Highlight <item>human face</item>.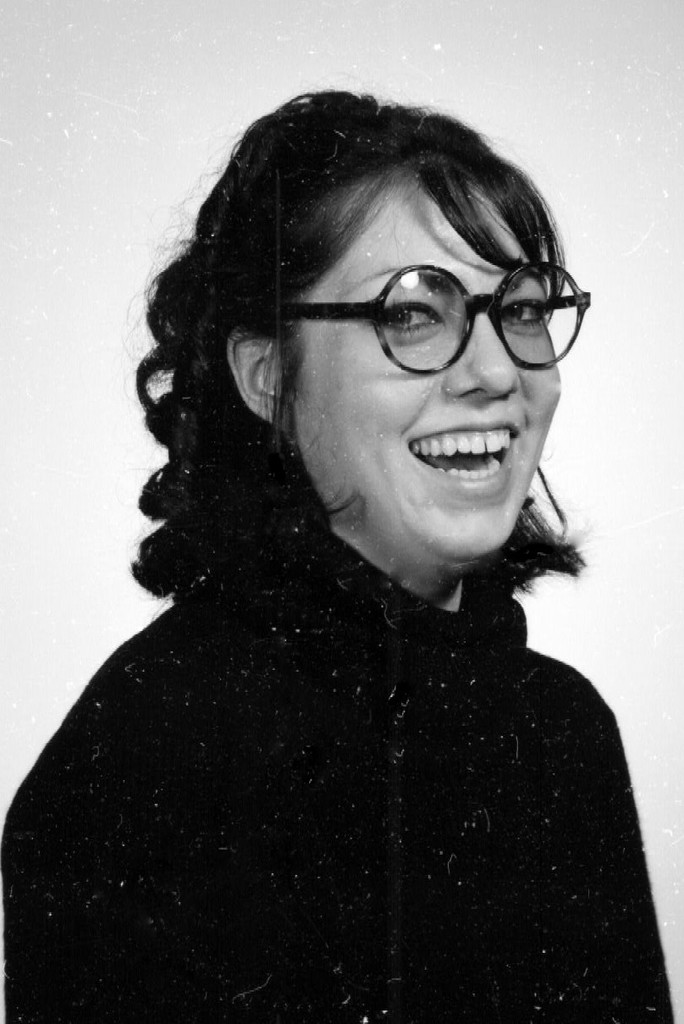
Highlighted region: 299/178/560/562.
